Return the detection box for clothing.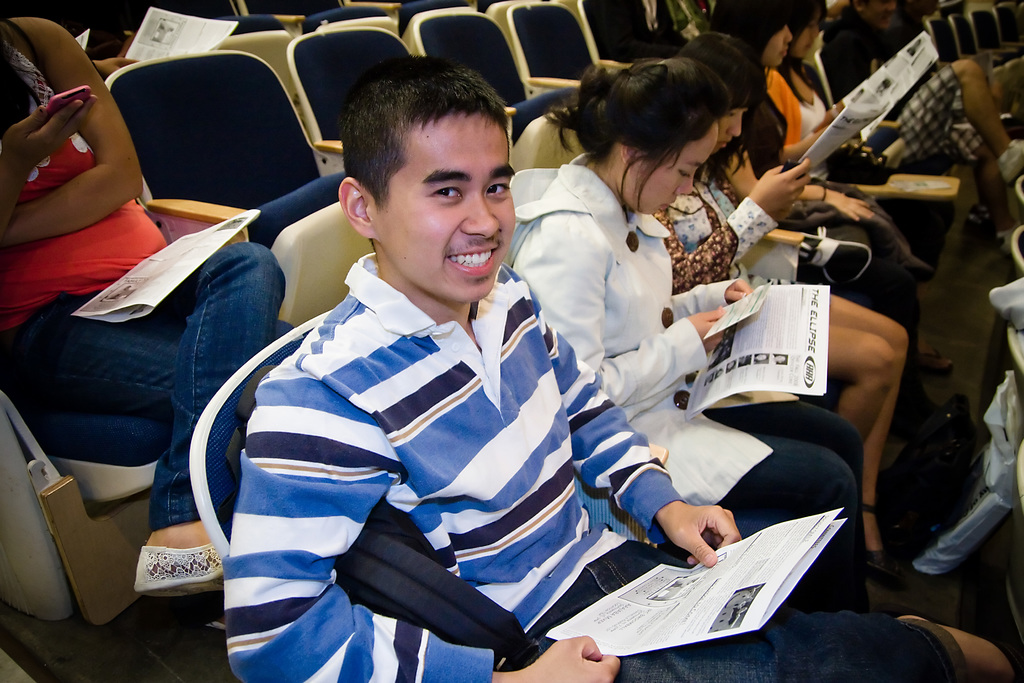
bbox(889, 12, 932, 60).
